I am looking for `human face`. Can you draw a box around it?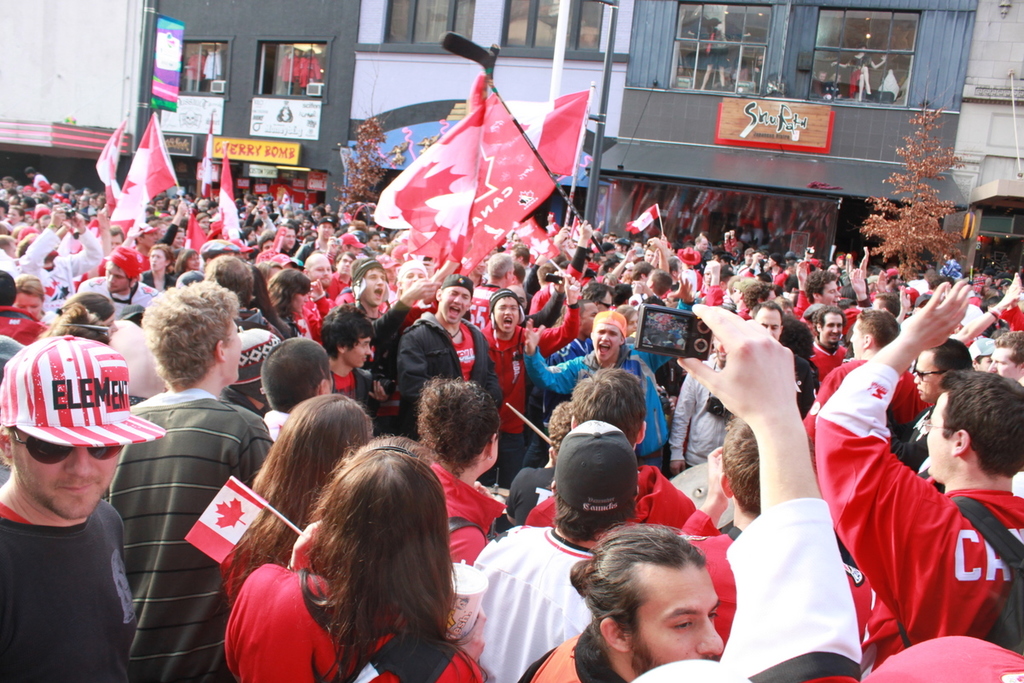
Sure, the bounding box is crop(359, 270, 387, 307).
